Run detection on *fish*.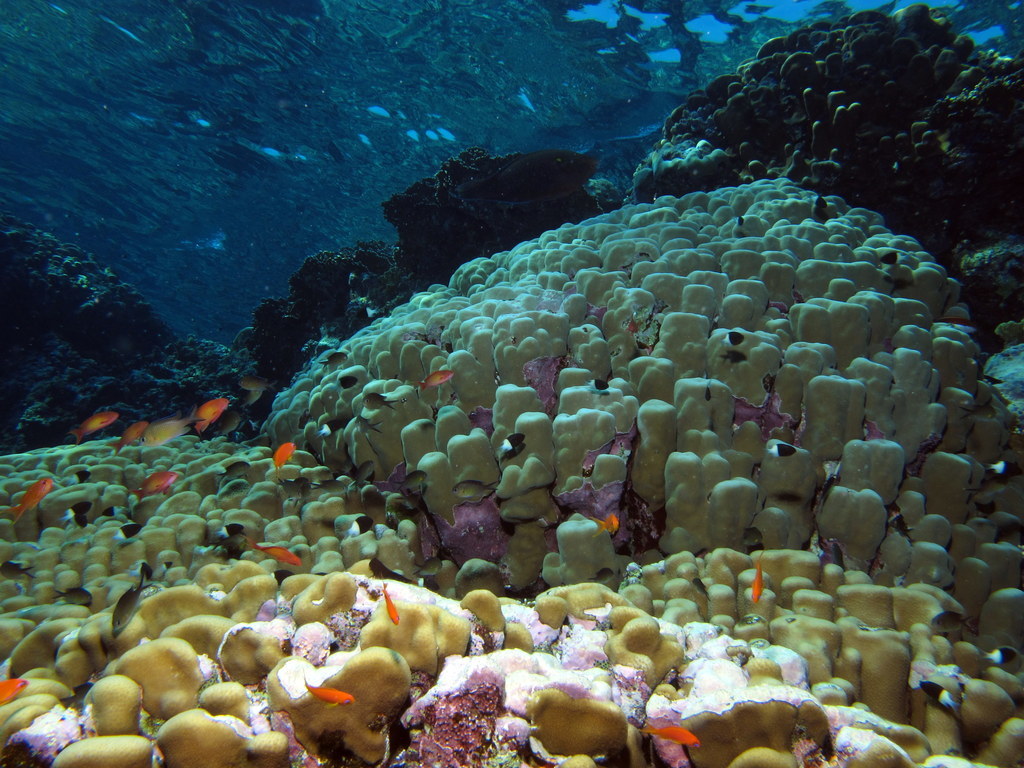
Result: 74 511 87 529.
